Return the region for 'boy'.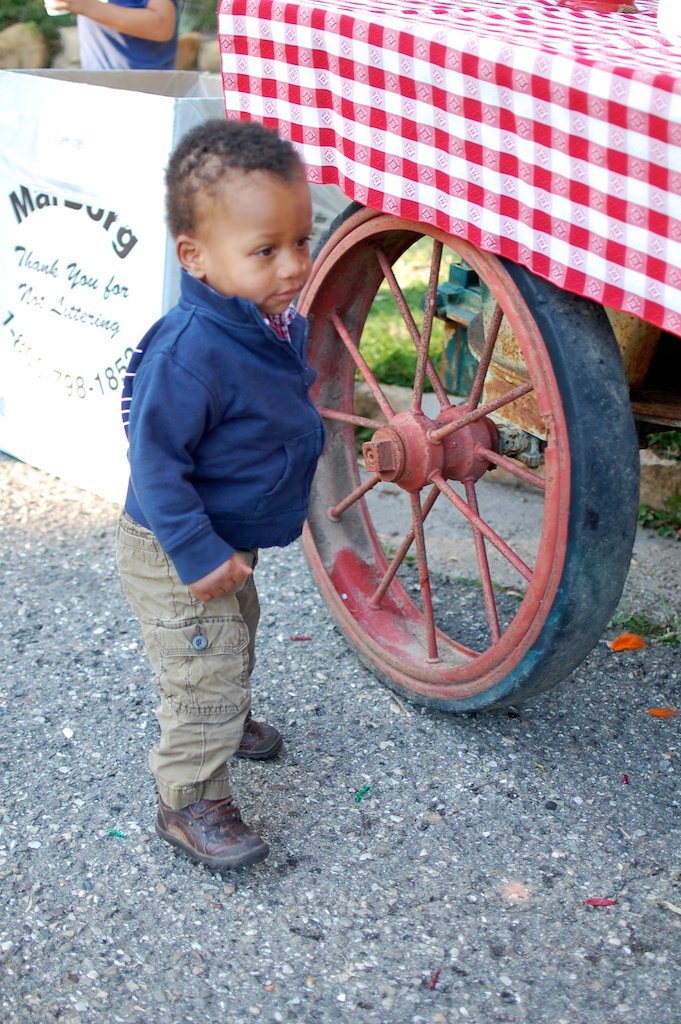
BBox(100, 115, 324, 877).
